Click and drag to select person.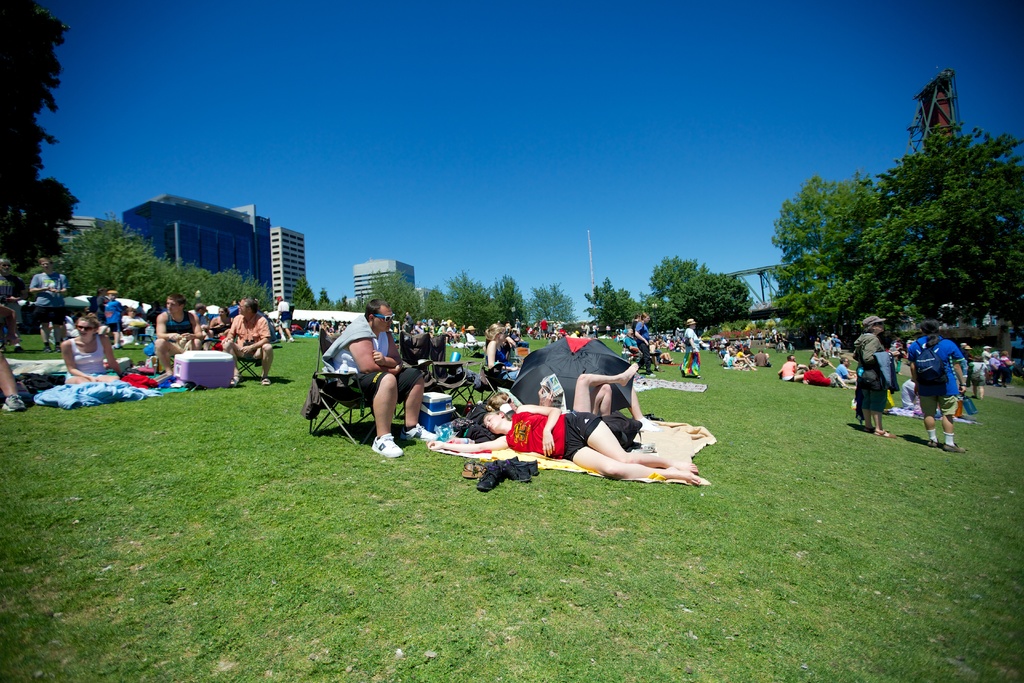
Selection: crop(221, 295, 275, 390).
